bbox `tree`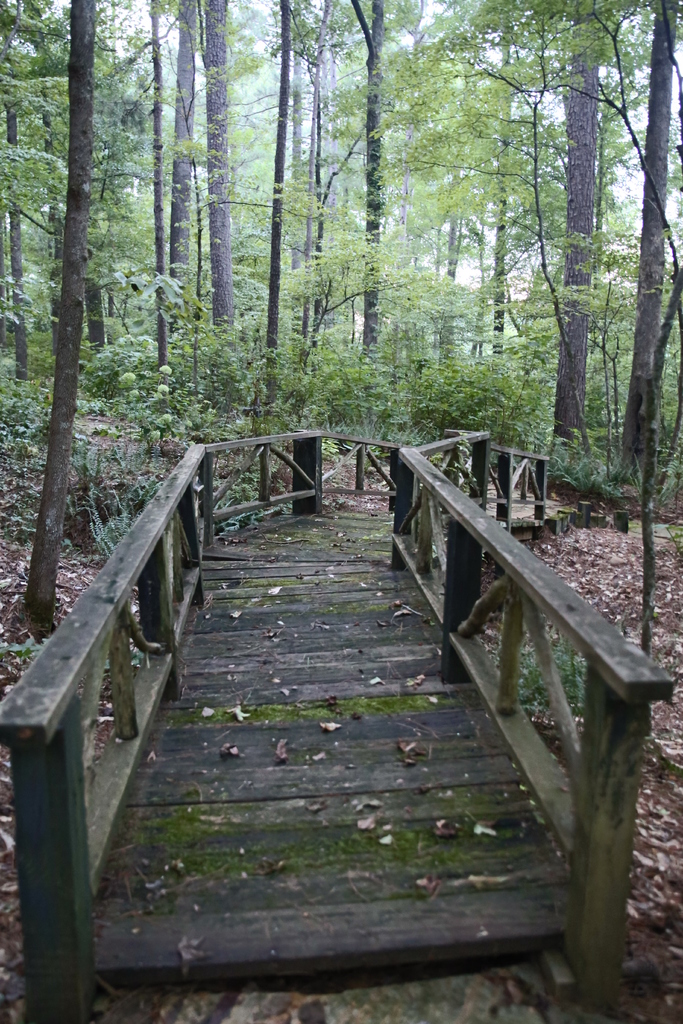
region(449, 27, 657, 505)
